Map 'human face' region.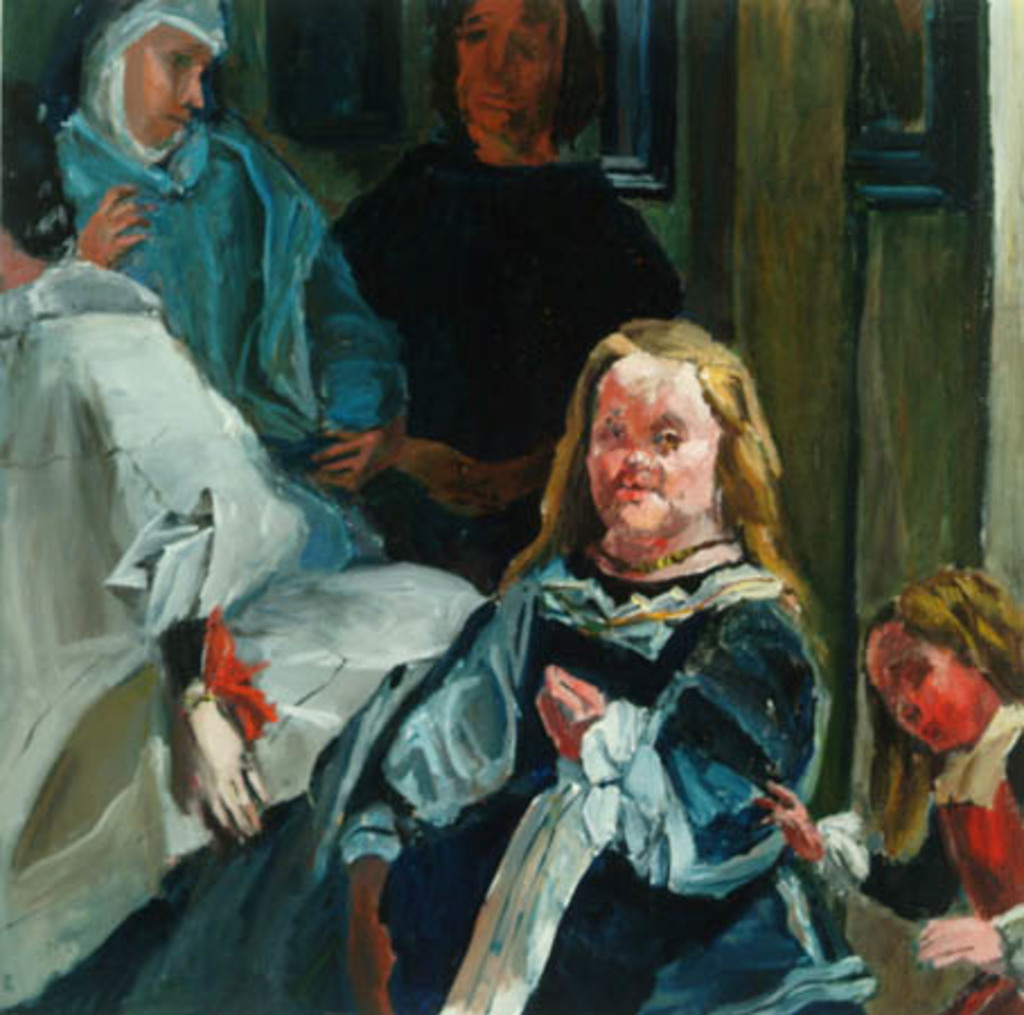
Mapped to <box>862,618,972,751</box>.
